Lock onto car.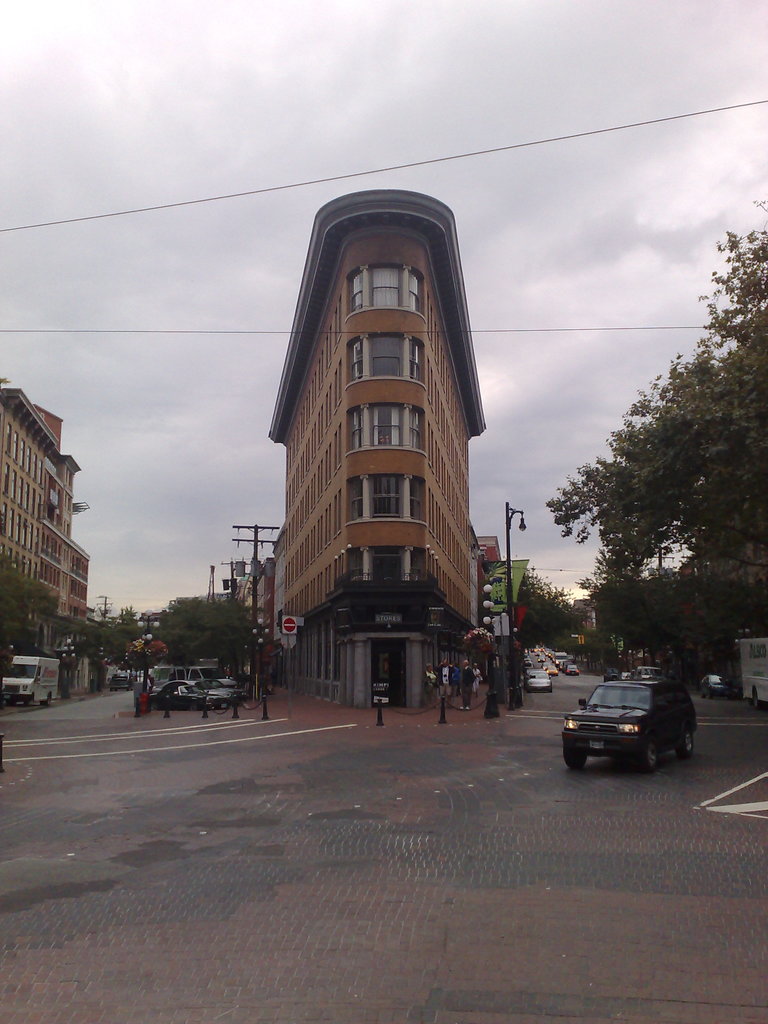
Locked: {"left": 525, "top": 669, "right": 548, "bottom": 690}.
